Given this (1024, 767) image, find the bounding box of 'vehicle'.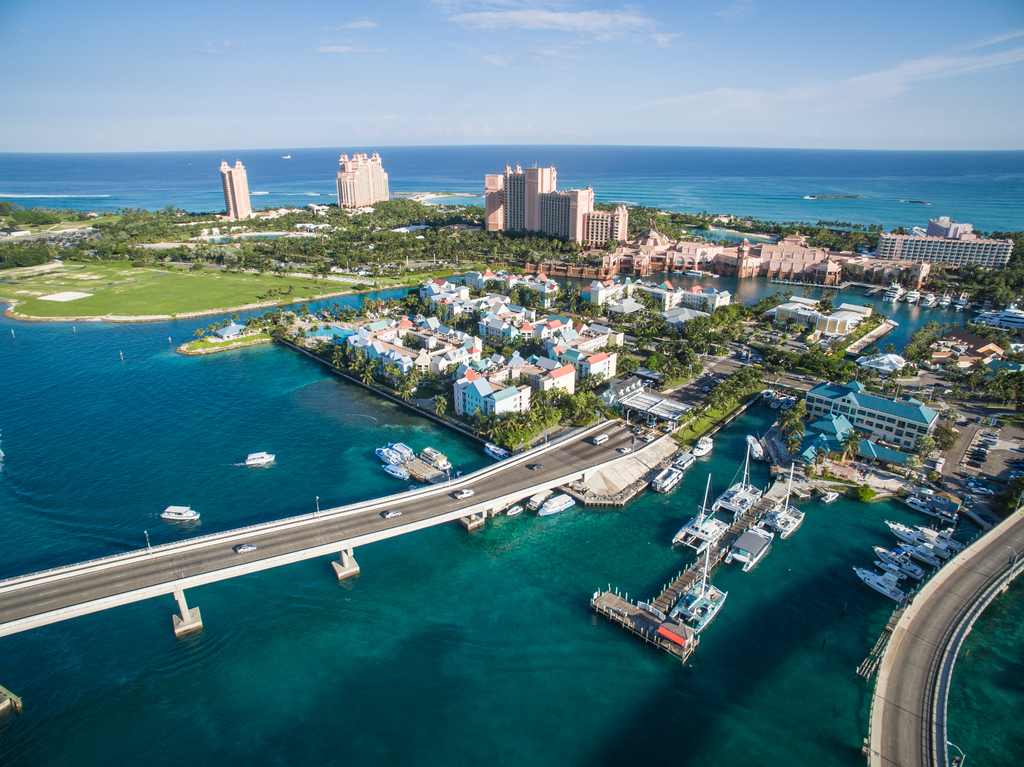
BBox(452, 487, 475, 501).
